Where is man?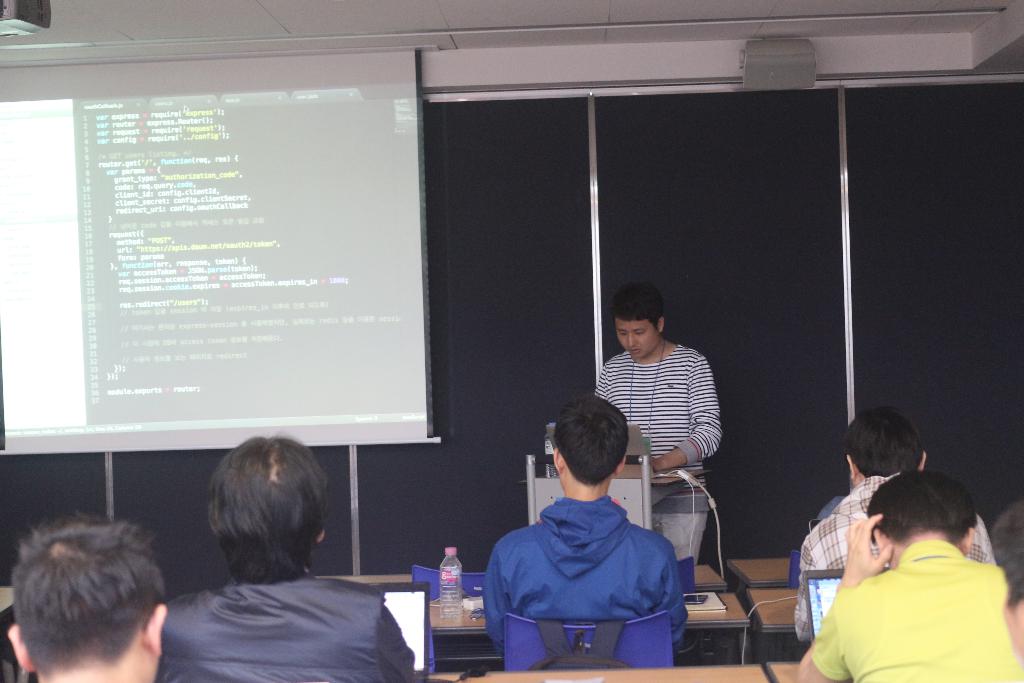
select_region(159, 434, 416, 680).
